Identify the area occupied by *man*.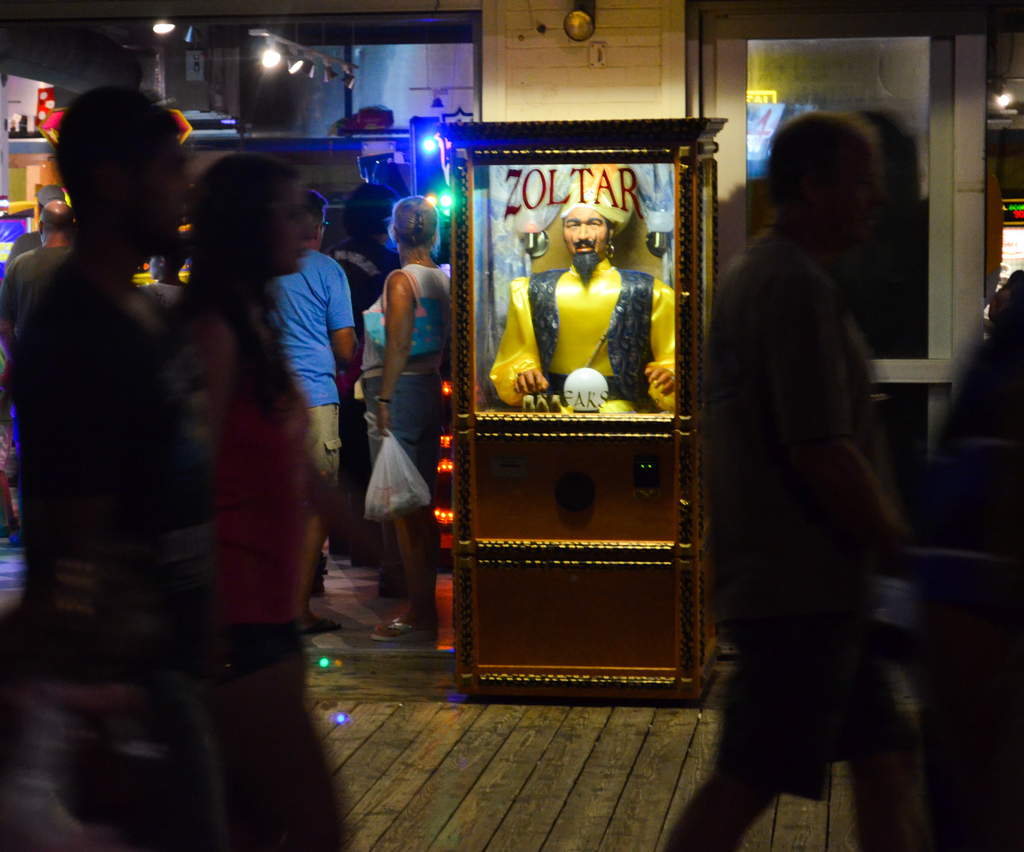
Area: {"x1": 264, "y1": 188, "x2": 358, "y2": 634}.
